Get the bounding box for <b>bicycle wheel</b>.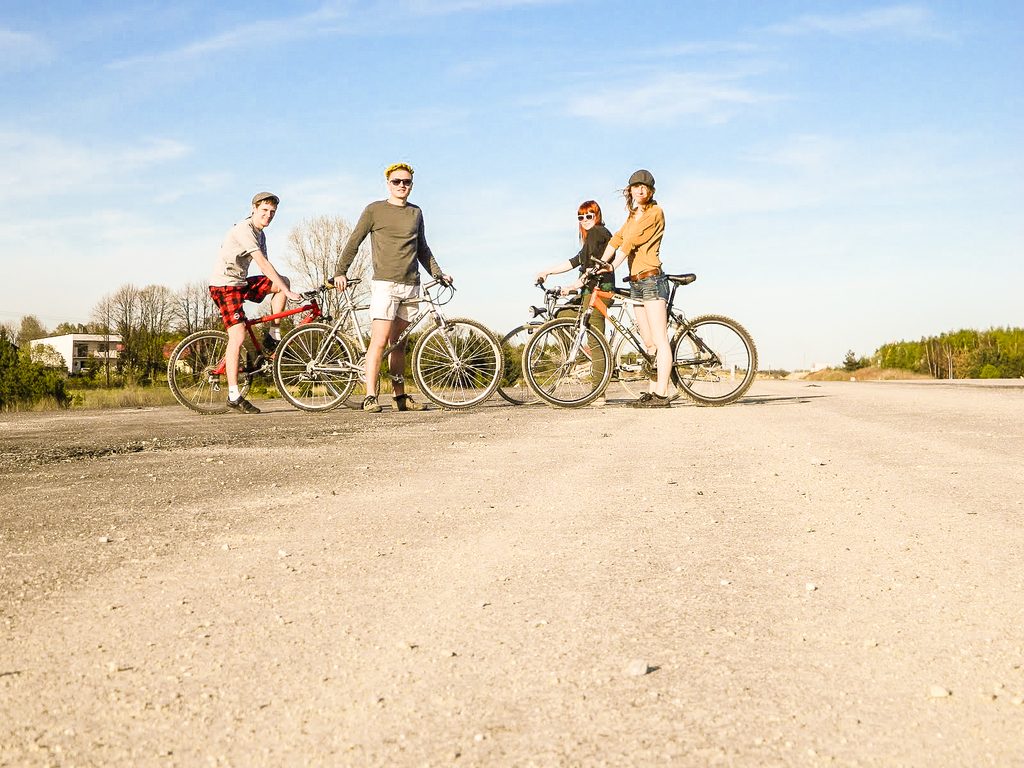
crop(408, 319, 503, 414).
